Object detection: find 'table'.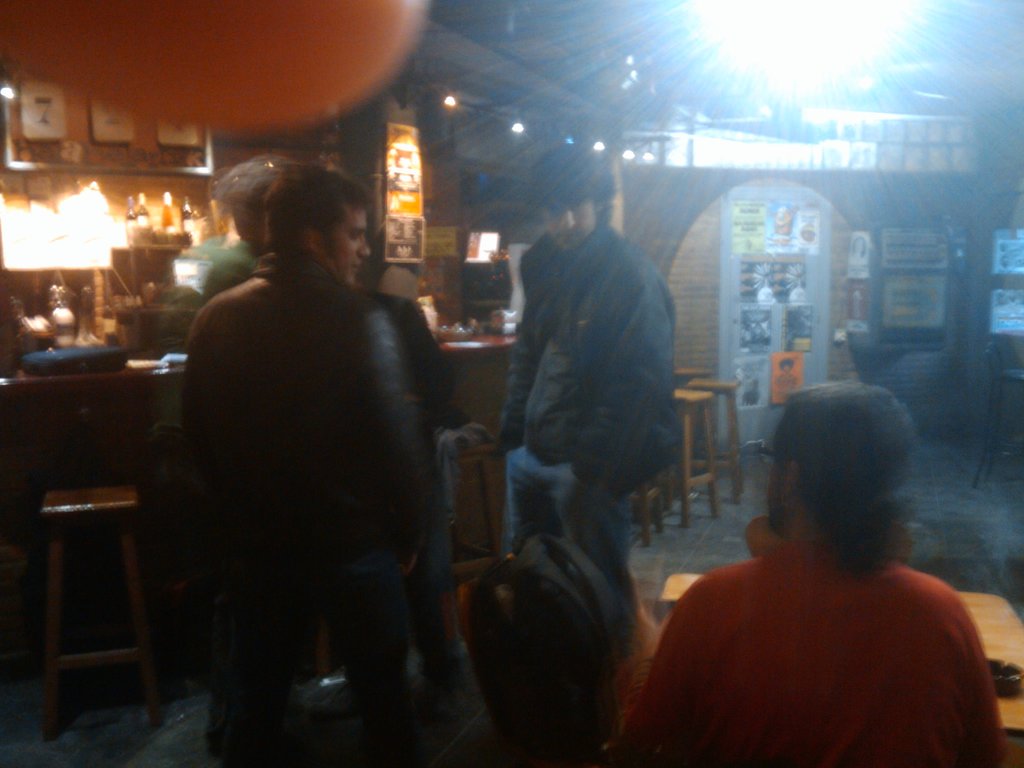
657/588/1023/767.
